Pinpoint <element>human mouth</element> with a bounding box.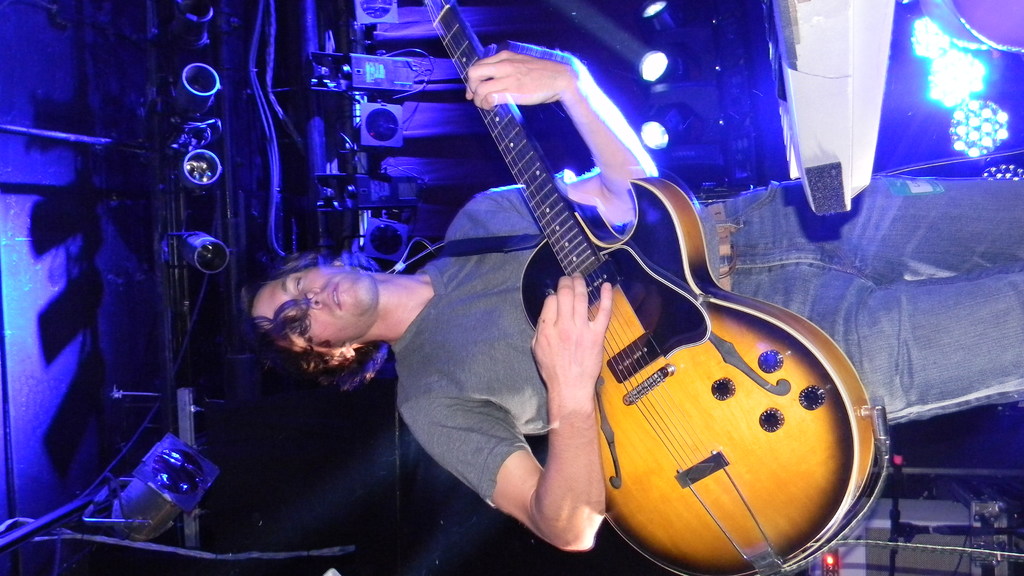
328 280 344 308.
